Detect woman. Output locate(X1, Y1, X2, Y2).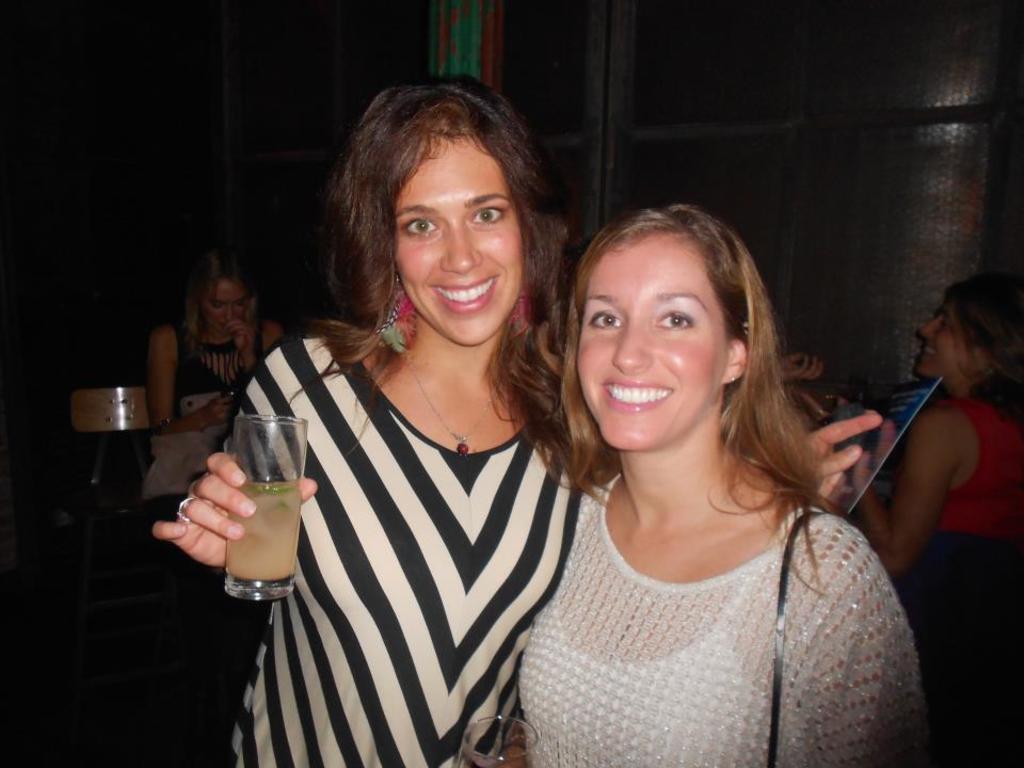
locate(838, 274, 1023, 767).
